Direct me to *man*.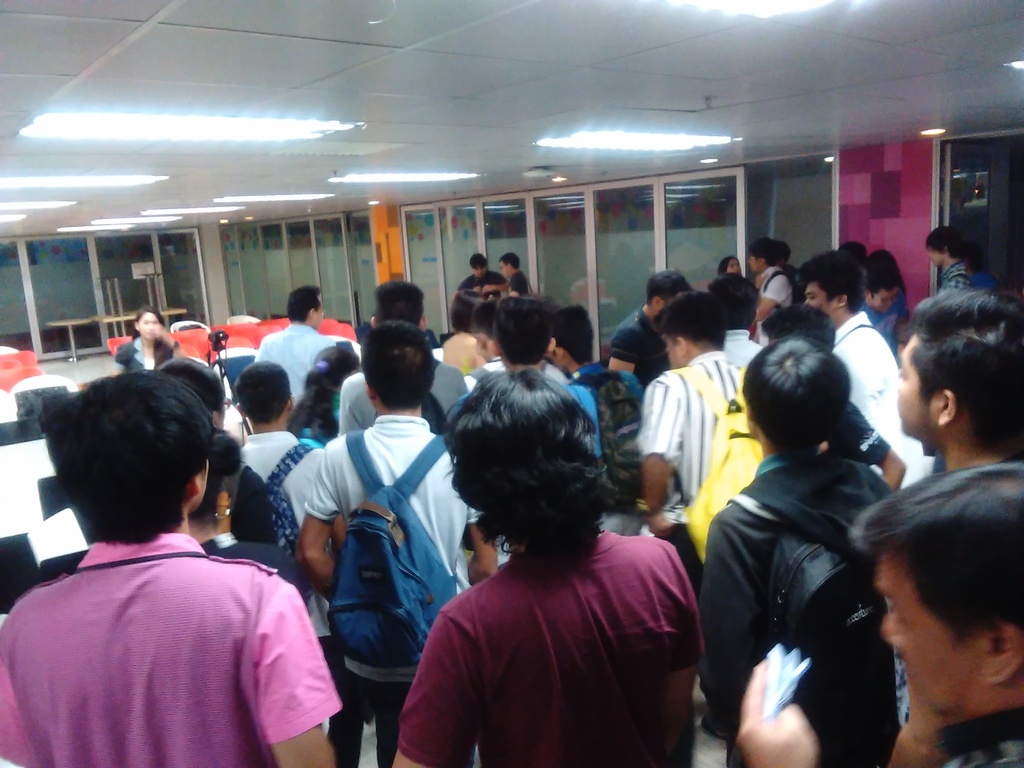
Direction: Rect(852, 460, 1023, 767).
